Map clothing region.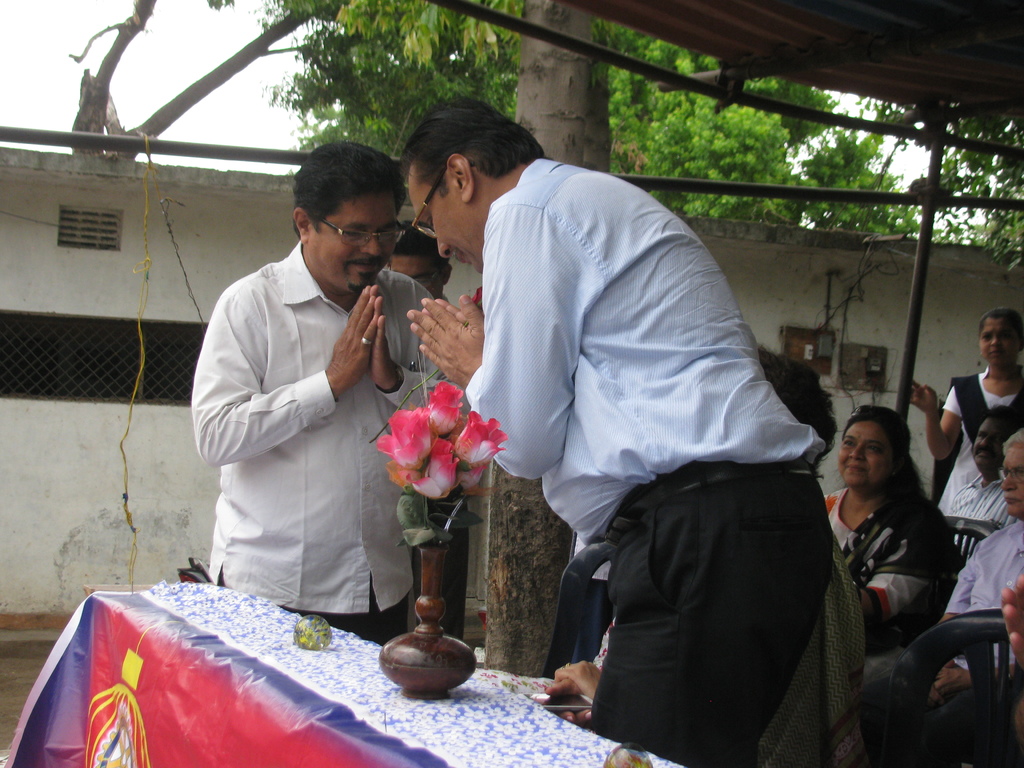
Mapped to box=[463, 156, 827, 767].
